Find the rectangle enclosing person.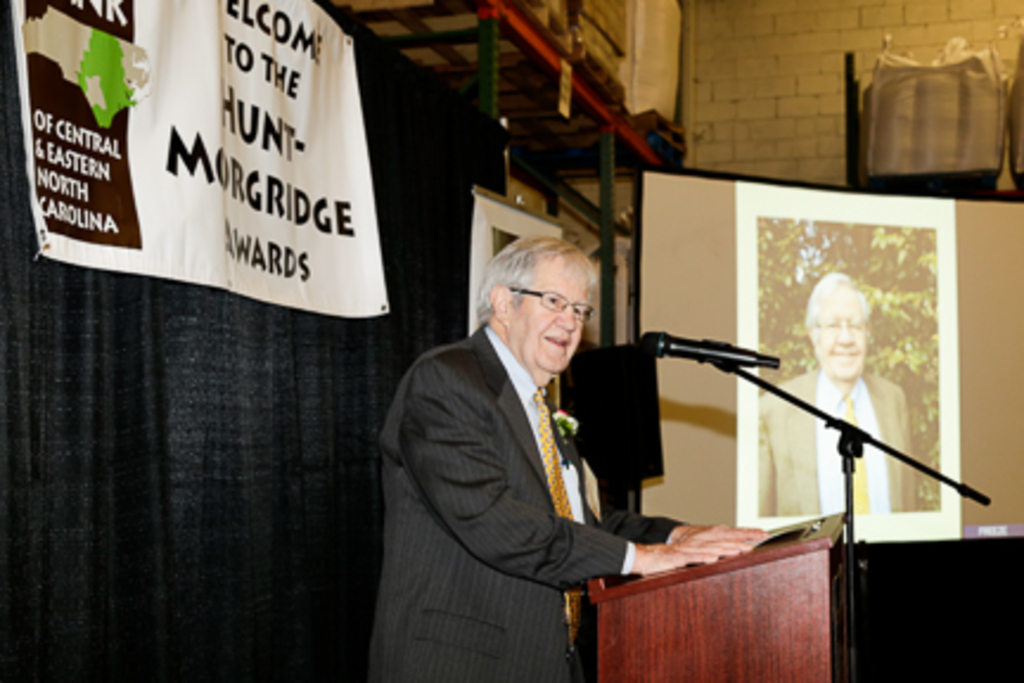
box=[759, 273, 915, 515].
